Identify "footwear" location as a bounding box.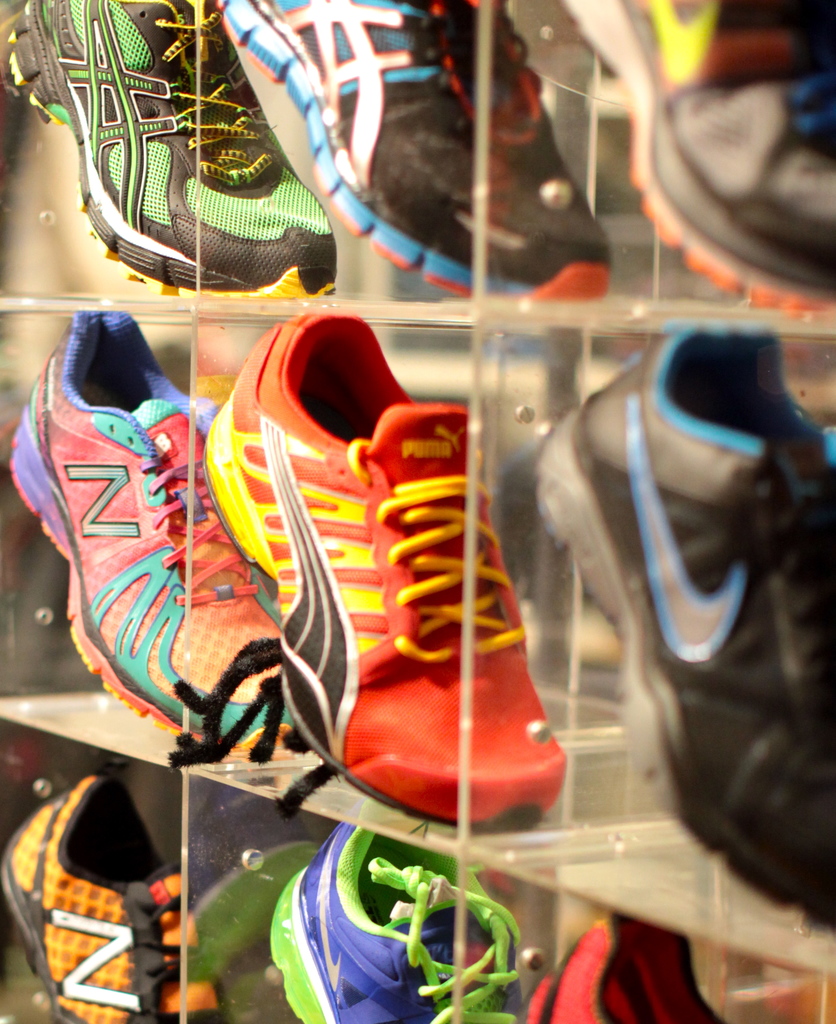
(9, 307, 317, 762).
